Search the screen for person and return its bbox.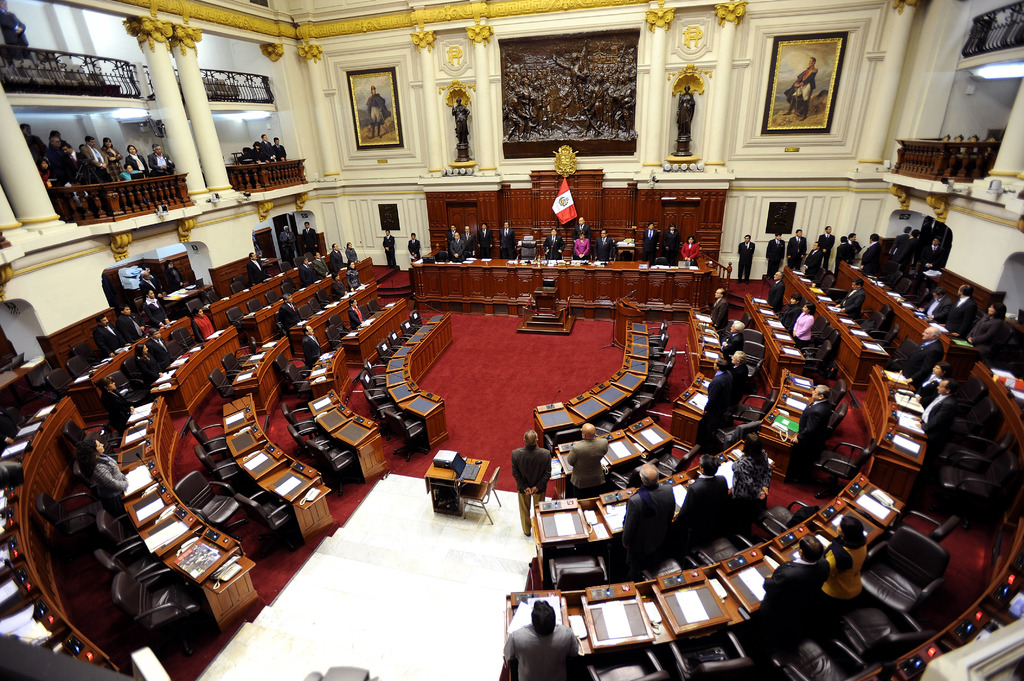
Found: BBox(620, 465, 676, 582).
